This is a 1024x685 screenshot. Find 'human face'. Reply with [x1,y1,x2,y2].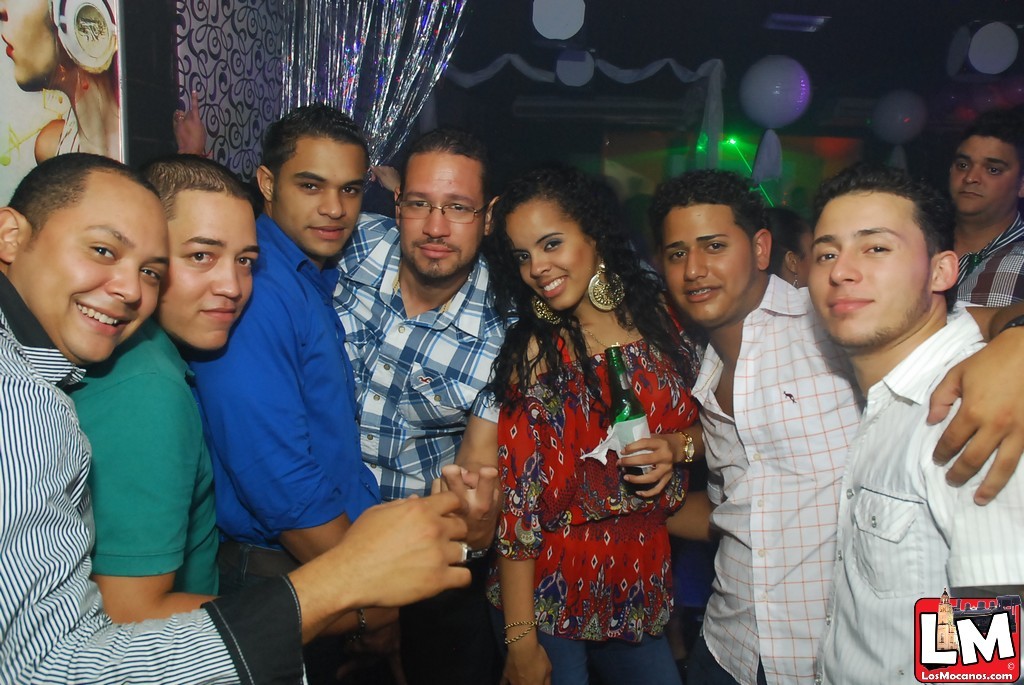
[809,194,928,346].
